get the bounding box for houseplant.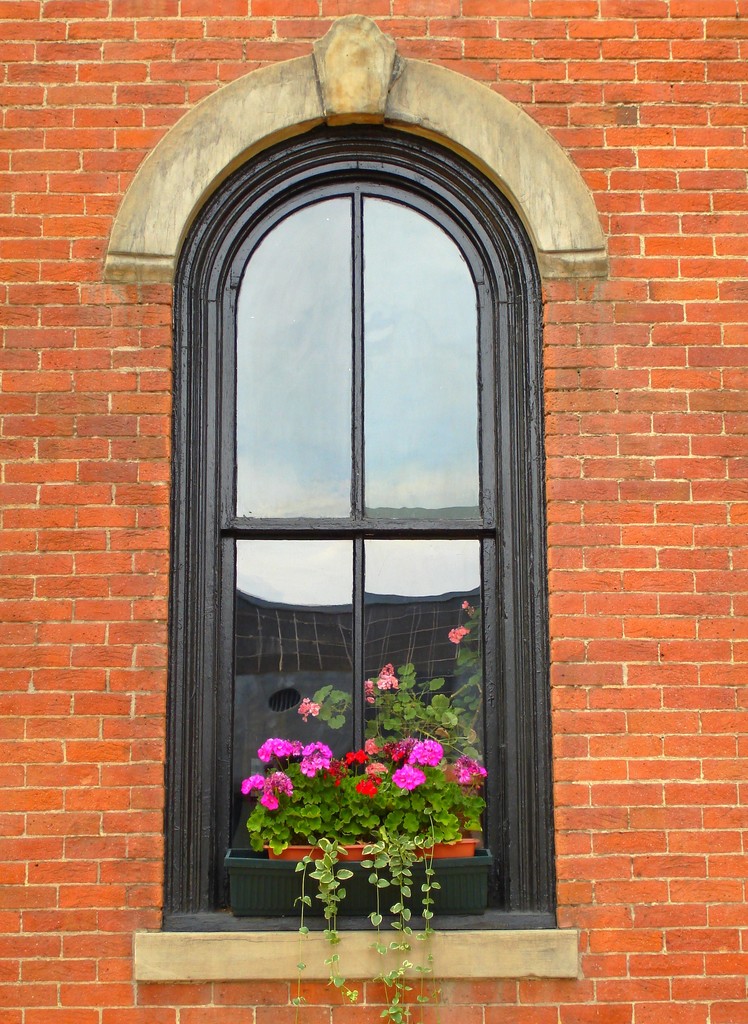
crop(381, 736, 486, 1023).
